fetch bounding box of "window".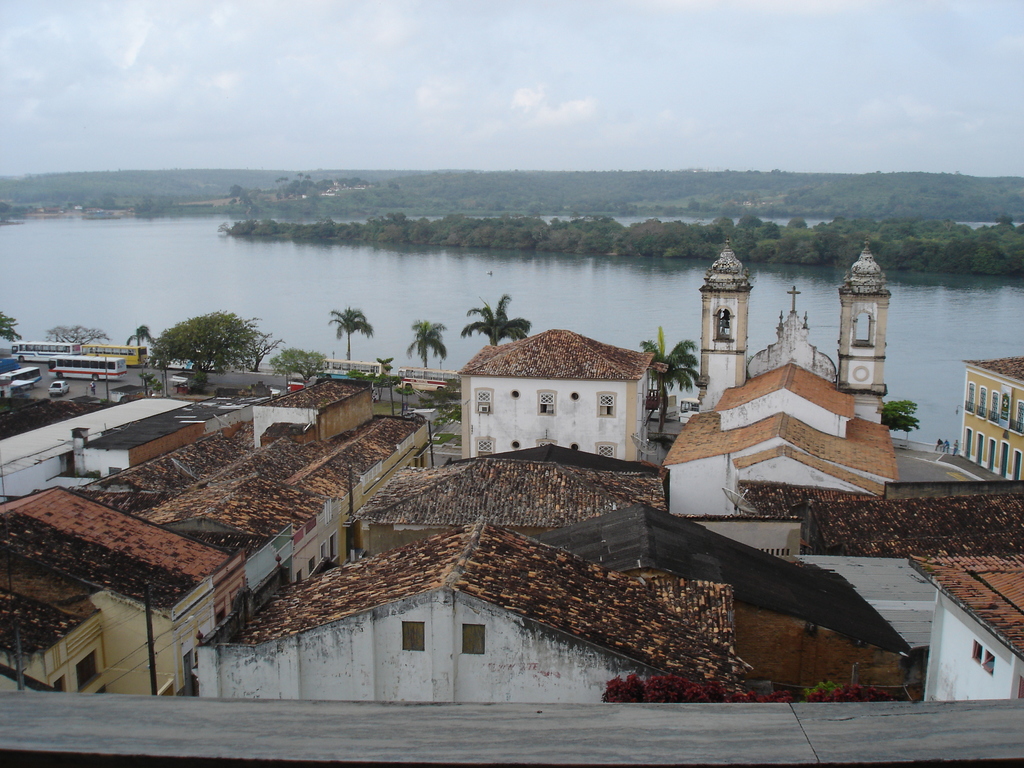
Bbox: box=[330, 531, 344, 562].
